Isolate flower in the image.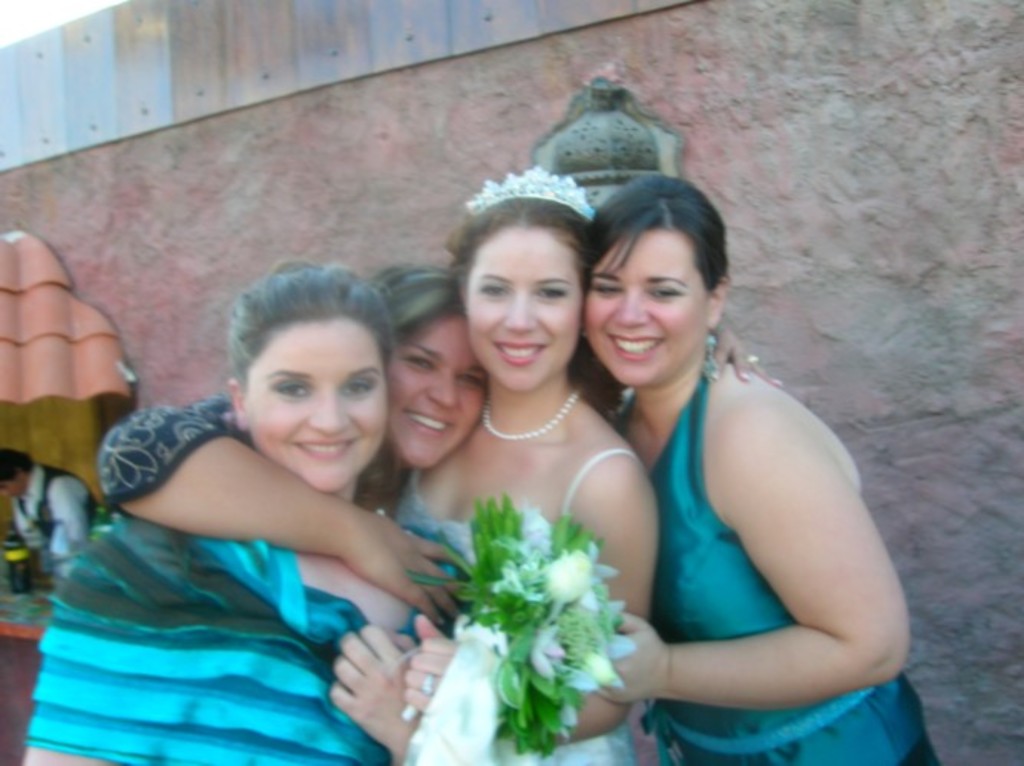
Isolated region: locate(538, 545, 593, 601).
